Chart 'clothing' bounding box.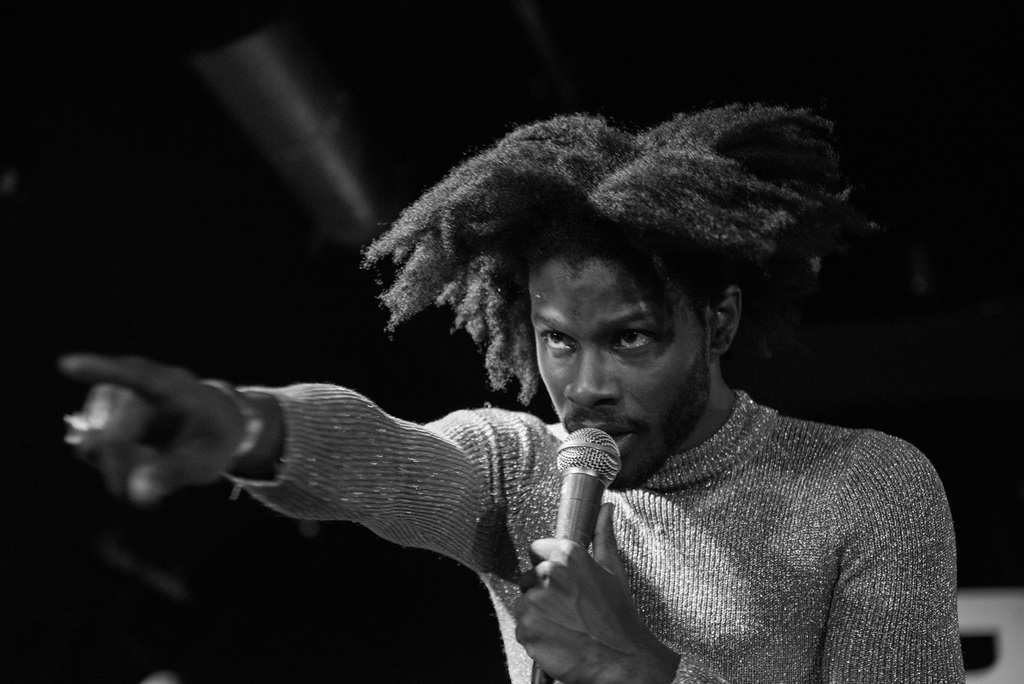
Charted: l=257, t=386, r=970, b=683.
